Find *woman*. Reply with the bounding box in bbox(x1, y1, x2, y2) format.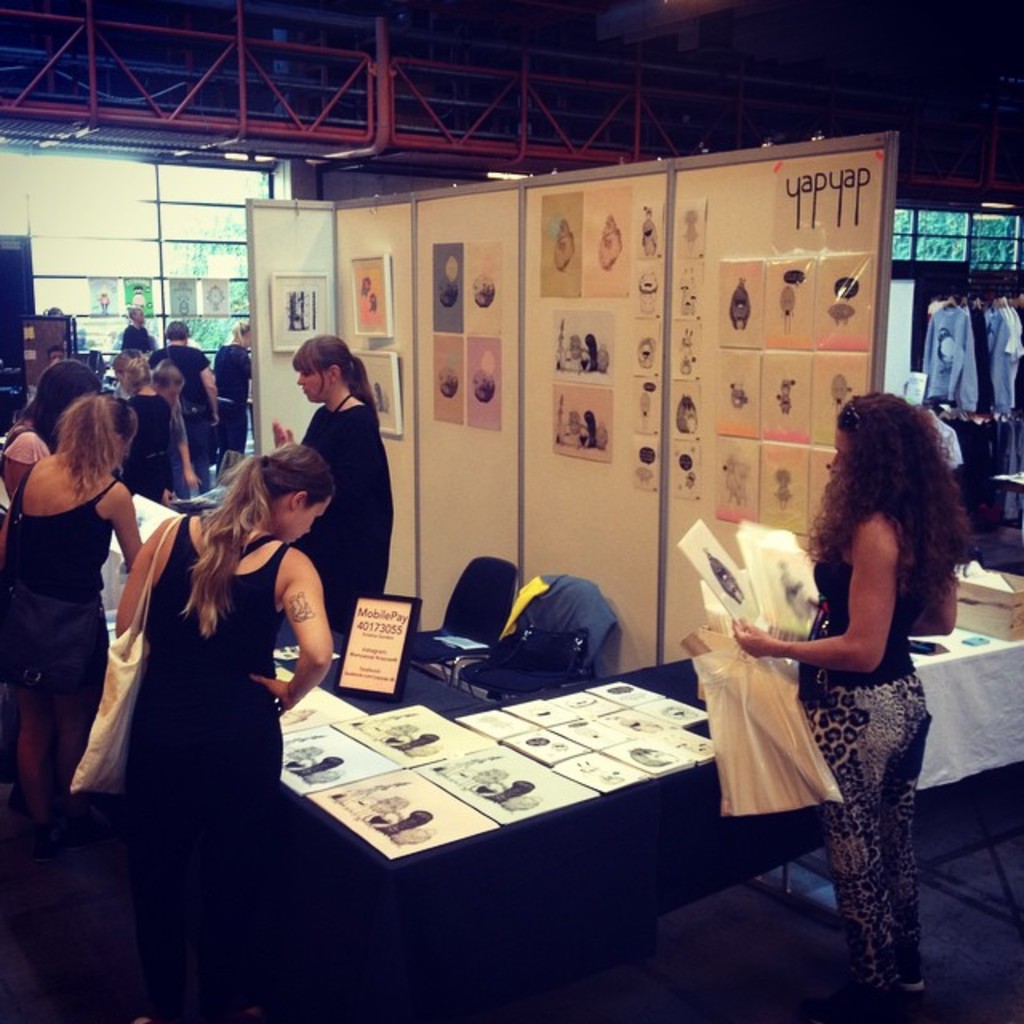
bbox(272, 330, 398, 629).
